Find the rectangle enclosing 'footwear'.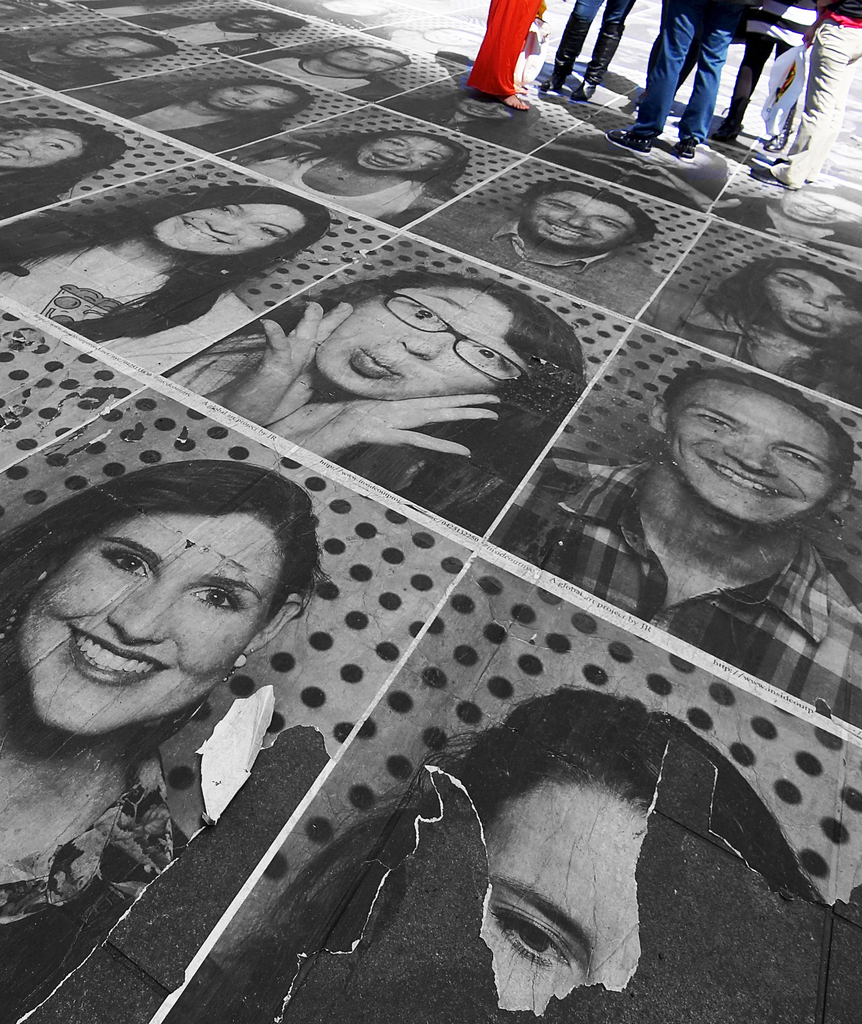
(539,10,592,91).
